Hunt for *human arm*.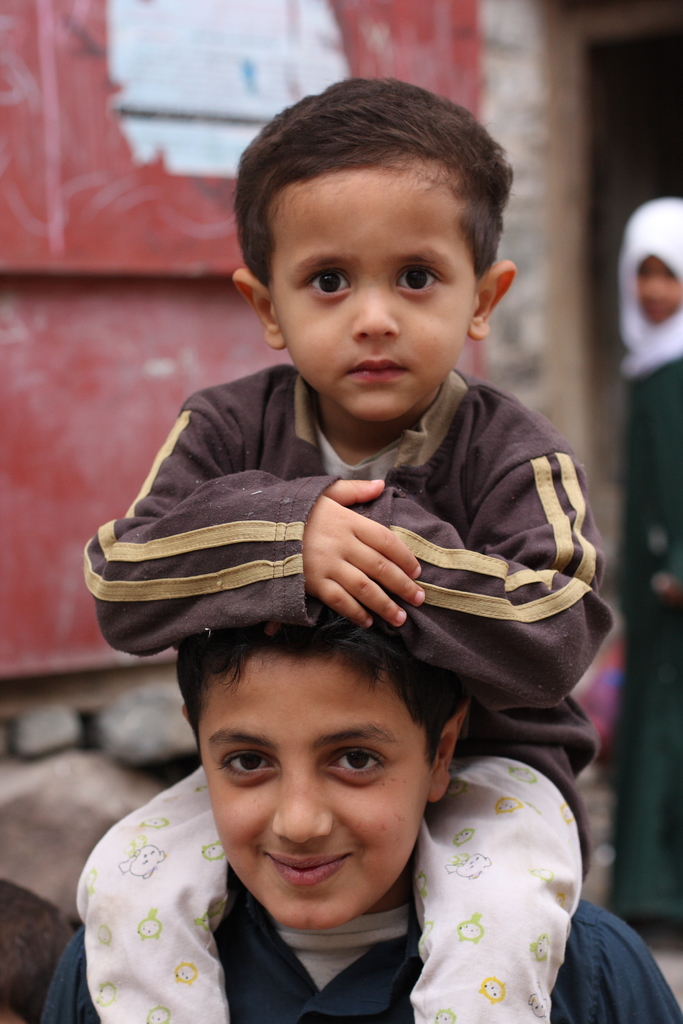
Hunted down at (x1=597, y1=910, x2=682, y2=1023).
